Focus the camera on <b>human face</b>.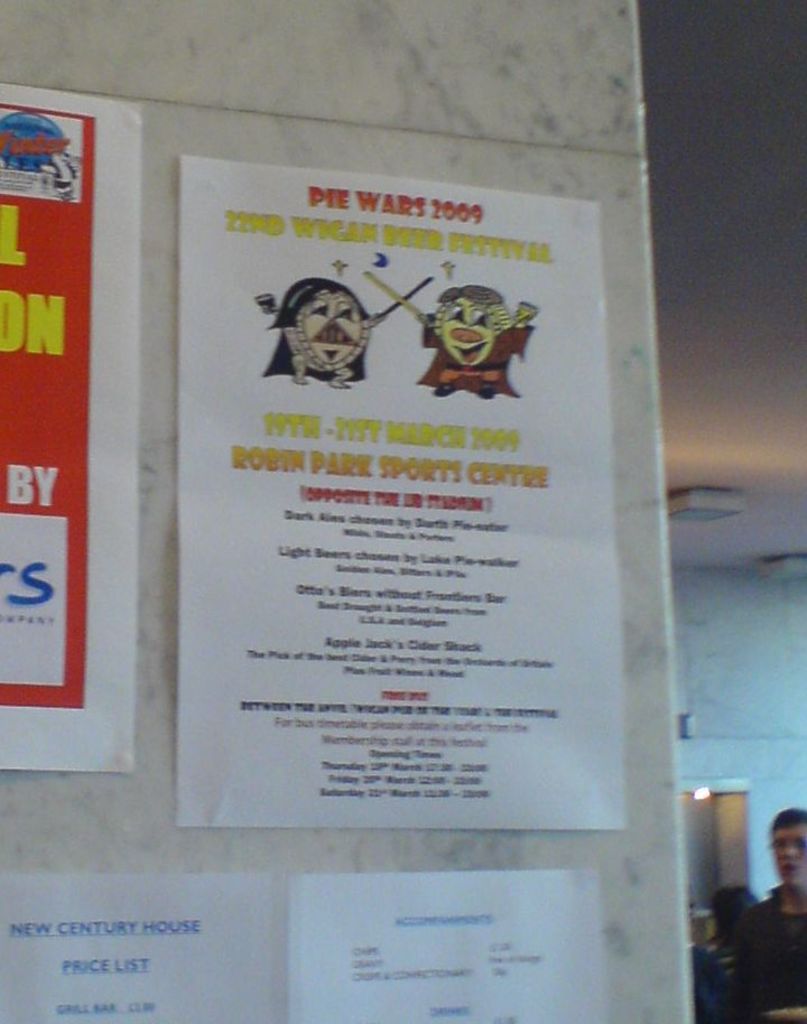
Focus region: 307 290 363 363.
